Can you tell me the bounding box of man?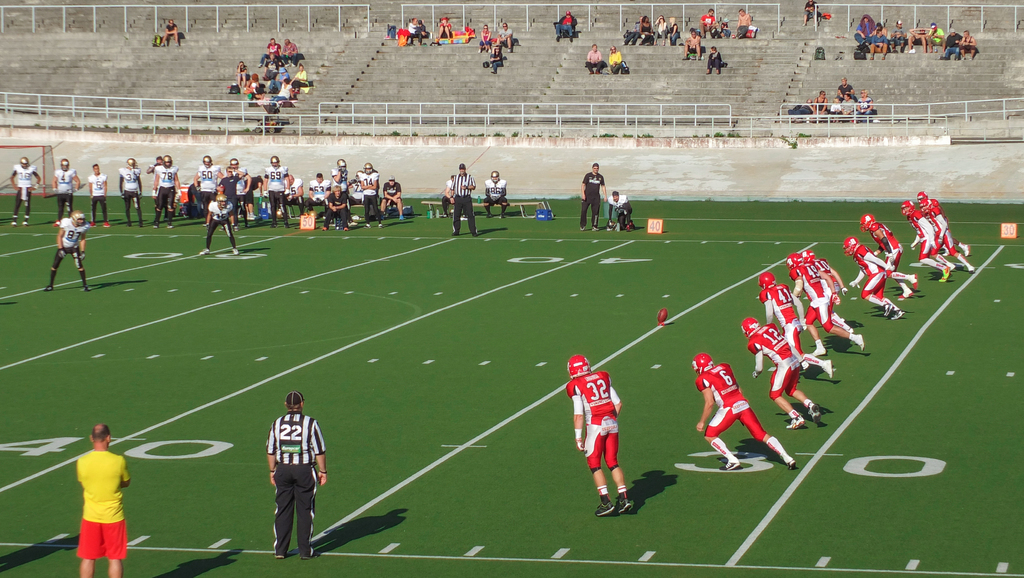
bbox=[279, 37, 298, 67].
